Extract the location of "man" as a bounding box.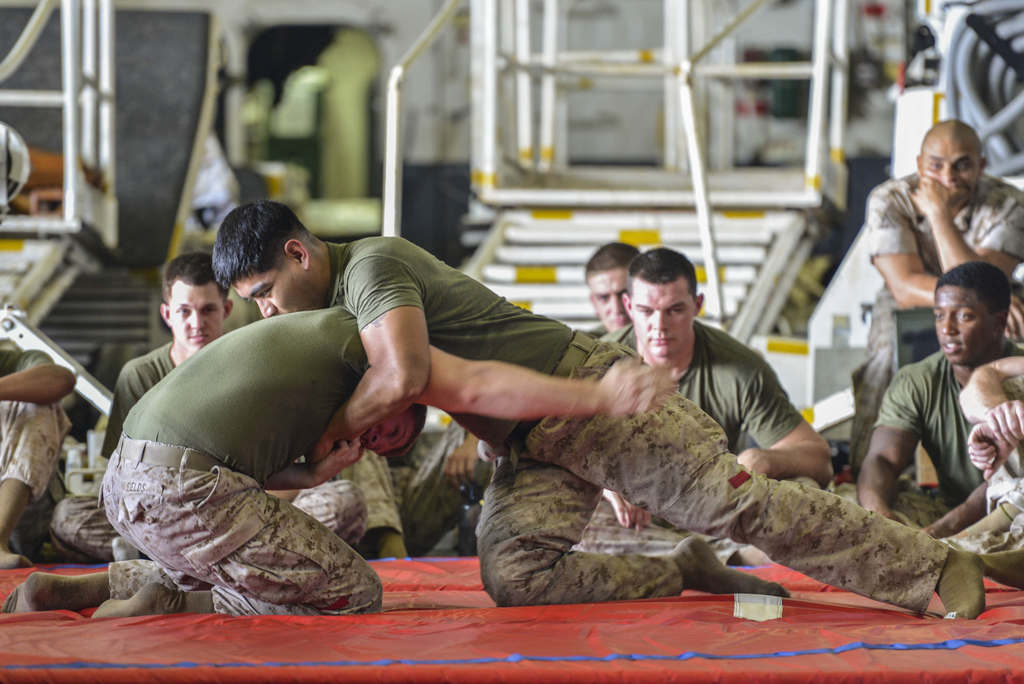
(x1=843, y1=116, x2=1023, y2=497).
